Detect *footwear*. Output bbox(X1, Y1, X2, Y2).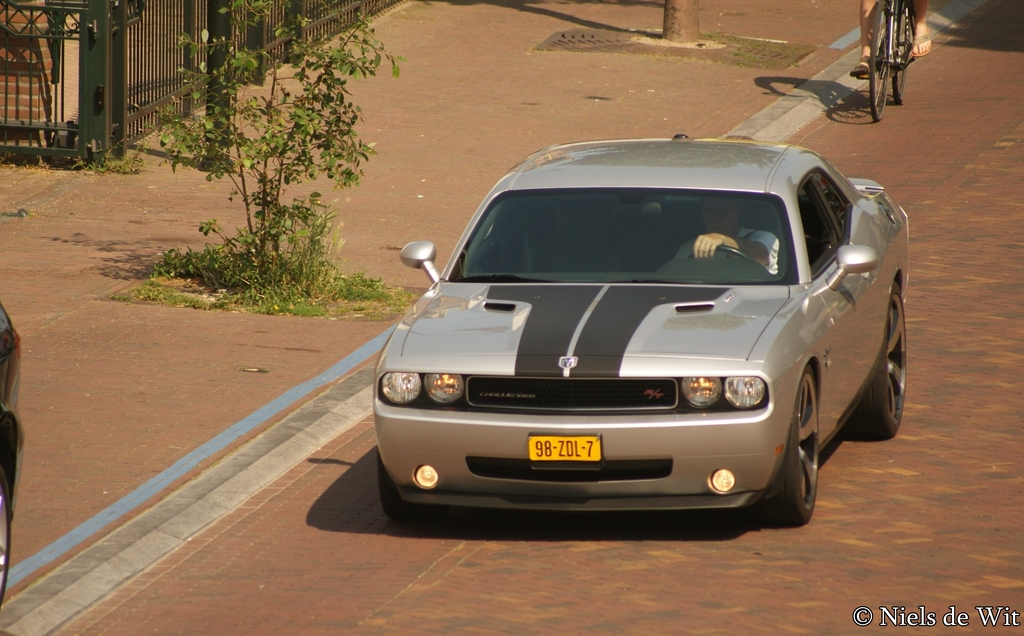
bbox(851, 66, 872, 74).
